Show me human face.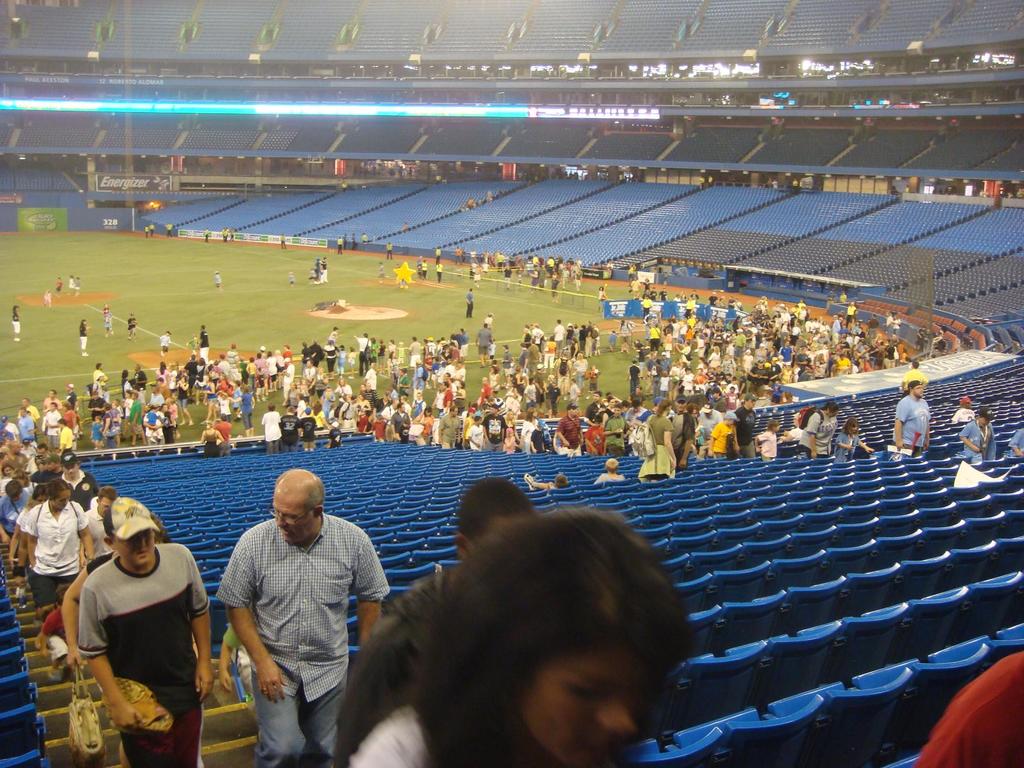
human face is here: box(93, 396, 97, 397).
